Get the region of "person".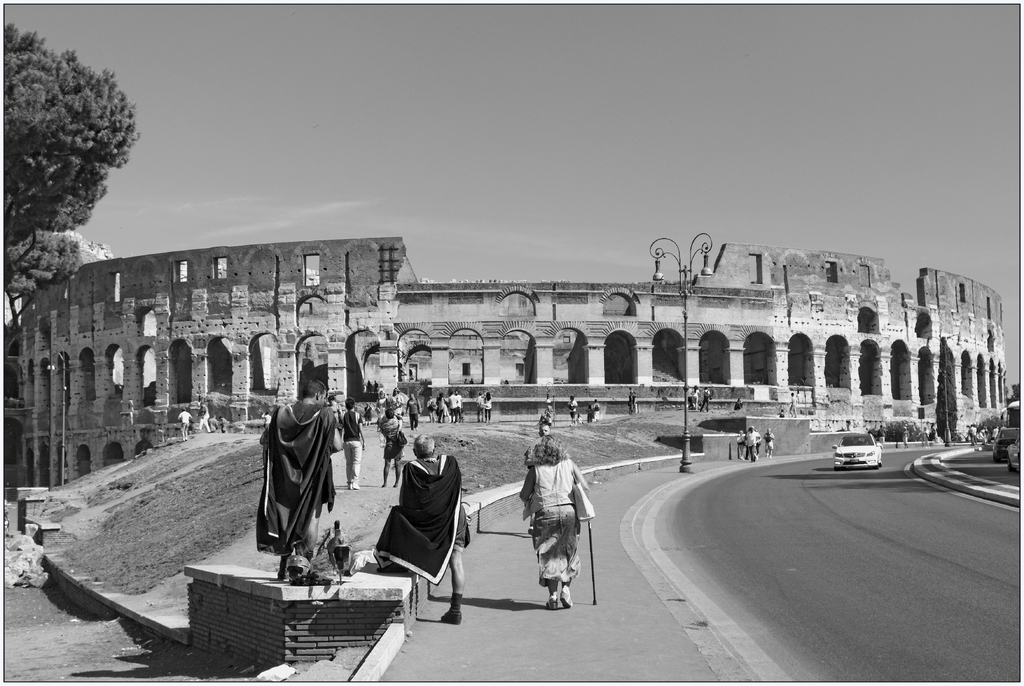
select_region(253, 378, 344, 585).
